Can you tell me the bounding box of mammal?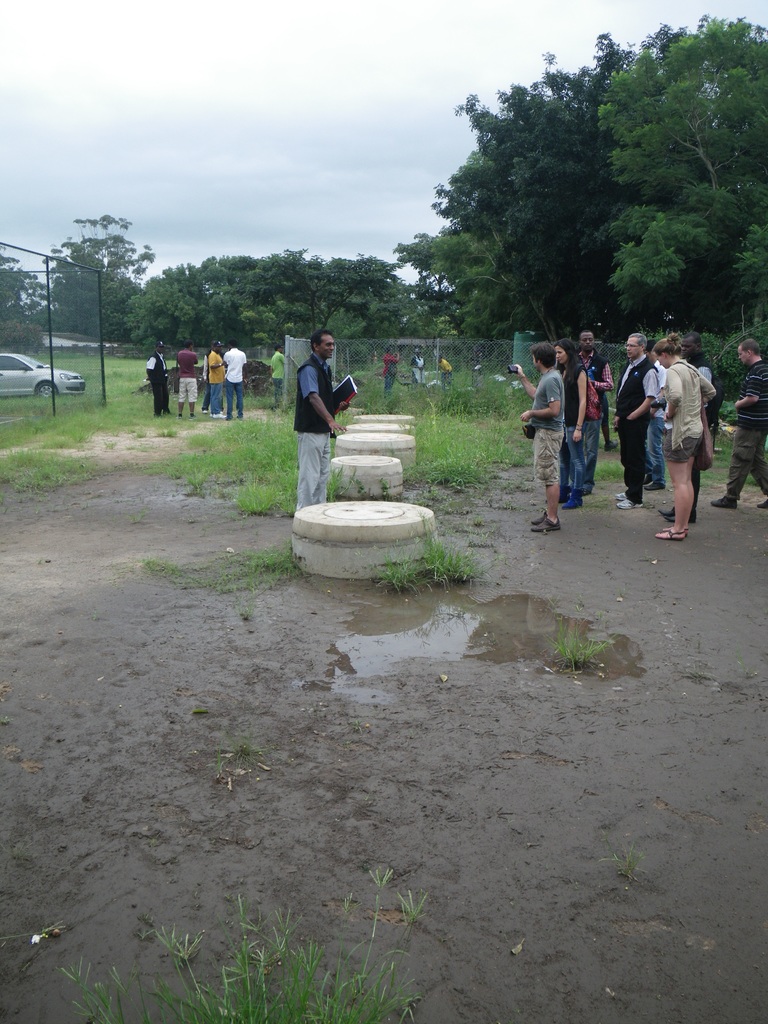
bbox=(146, 339, 172, 416).
